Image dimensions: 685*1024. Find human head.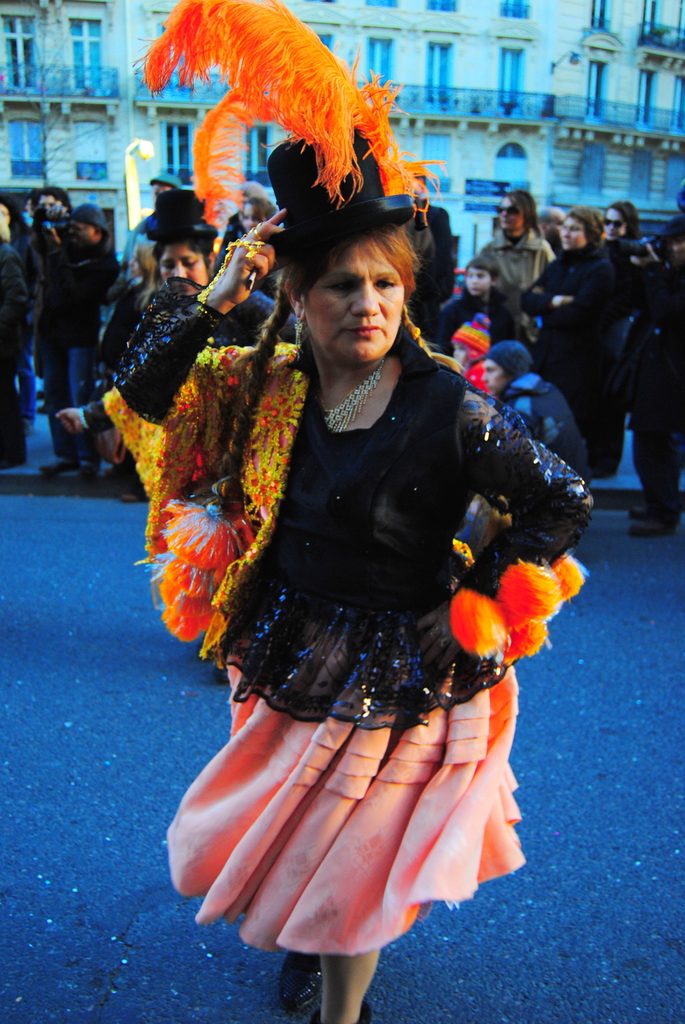
{"x1": 159, "y1": 234, "x2": 218, "y2": 295}.
